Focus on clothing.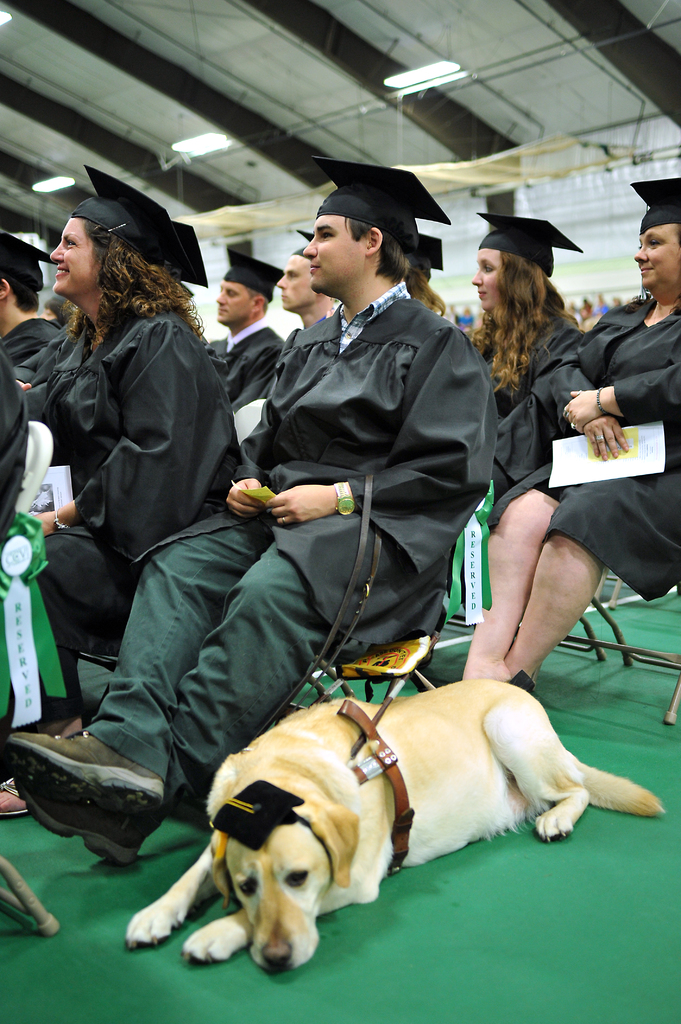
Focused at bbox=[468, 302, 586, 412].
